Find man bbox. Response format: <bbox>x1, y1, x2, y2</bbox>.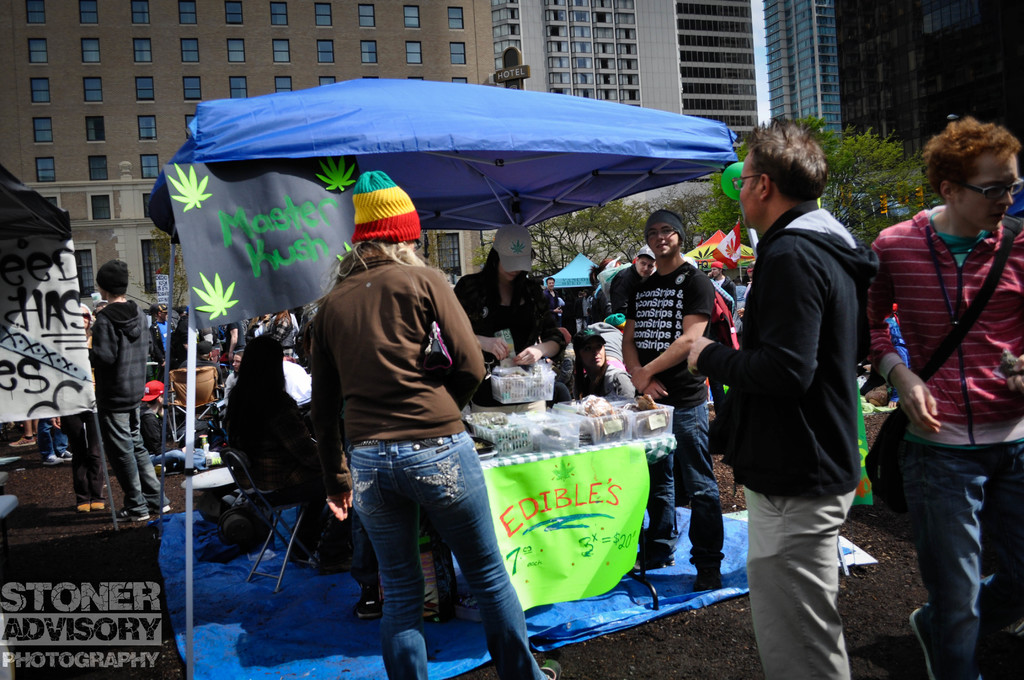
<bbox>184, 340, 221, 373</bbox>.
